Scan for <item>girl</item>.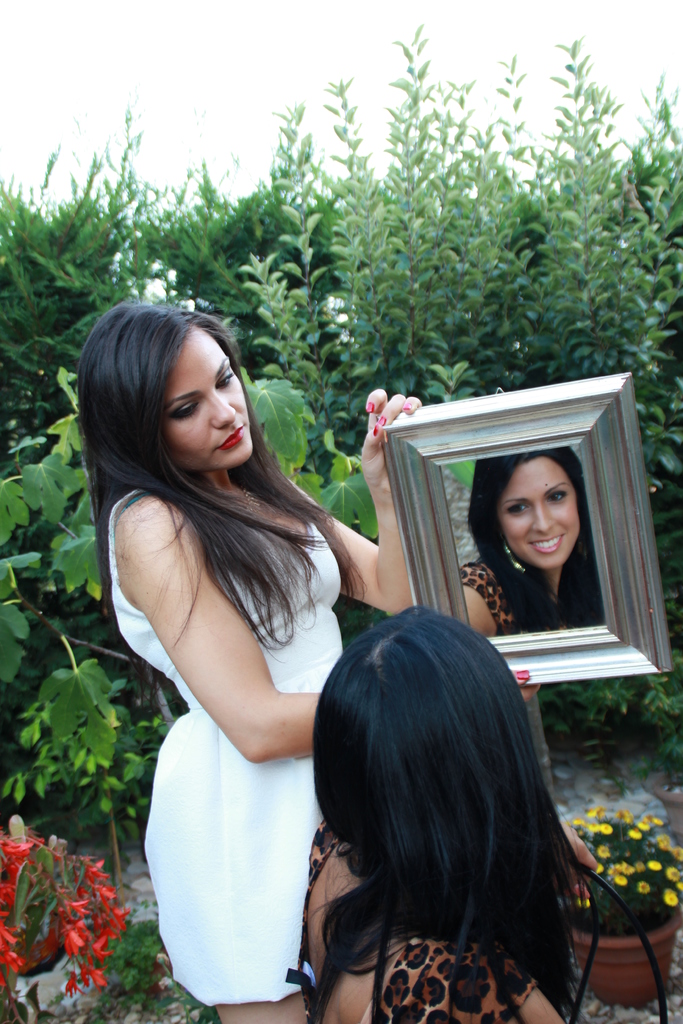
Scan result: [x1=303, y1=602, x2=601, y2=1023].
